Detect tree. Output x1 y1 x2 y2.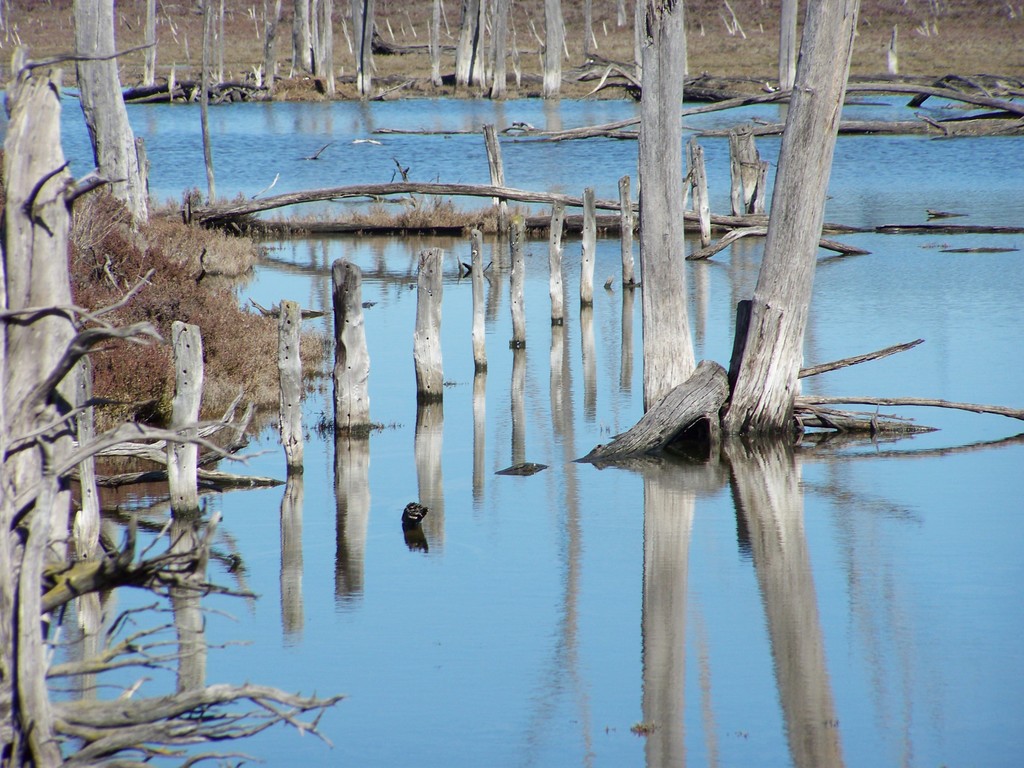
750 0 888 458.
